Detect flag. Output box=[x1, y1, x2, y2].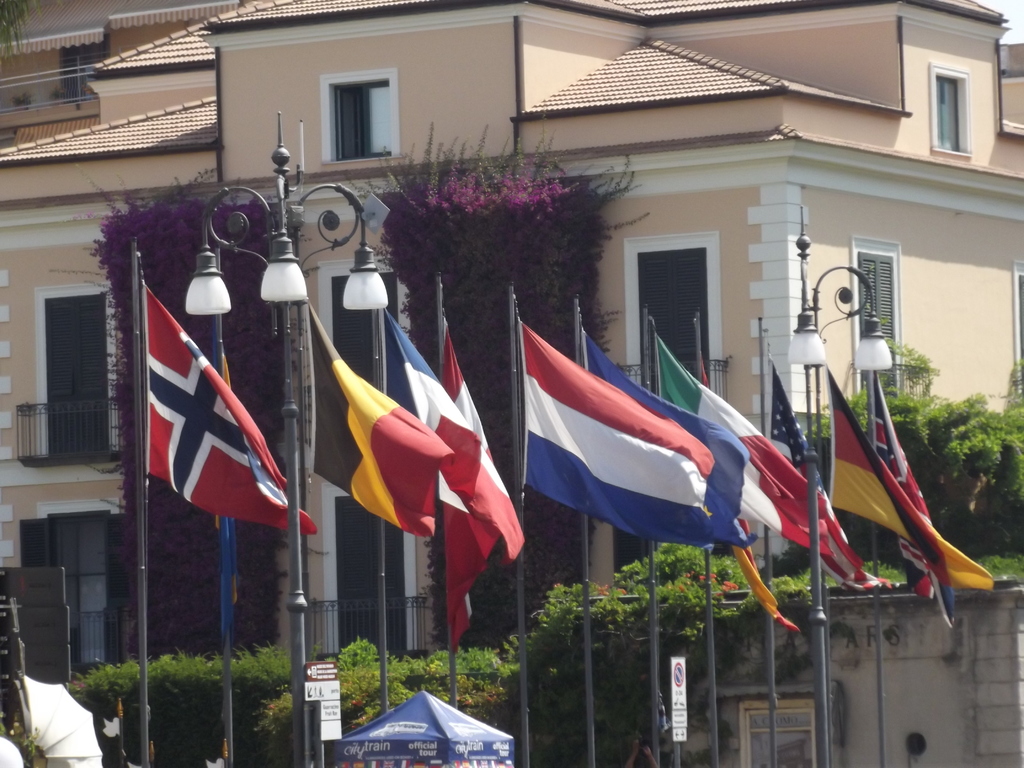
box=[820, 364, 948, 627].
